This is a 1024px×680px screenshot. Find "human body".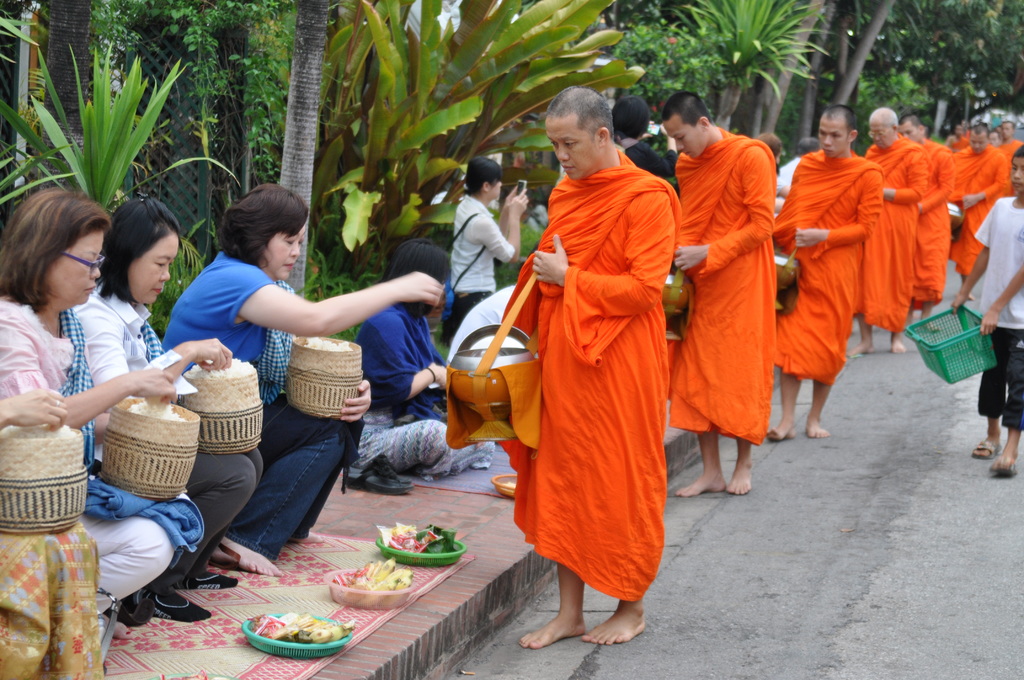
Bounding box: bbox=[854, 101, 934, 353].
